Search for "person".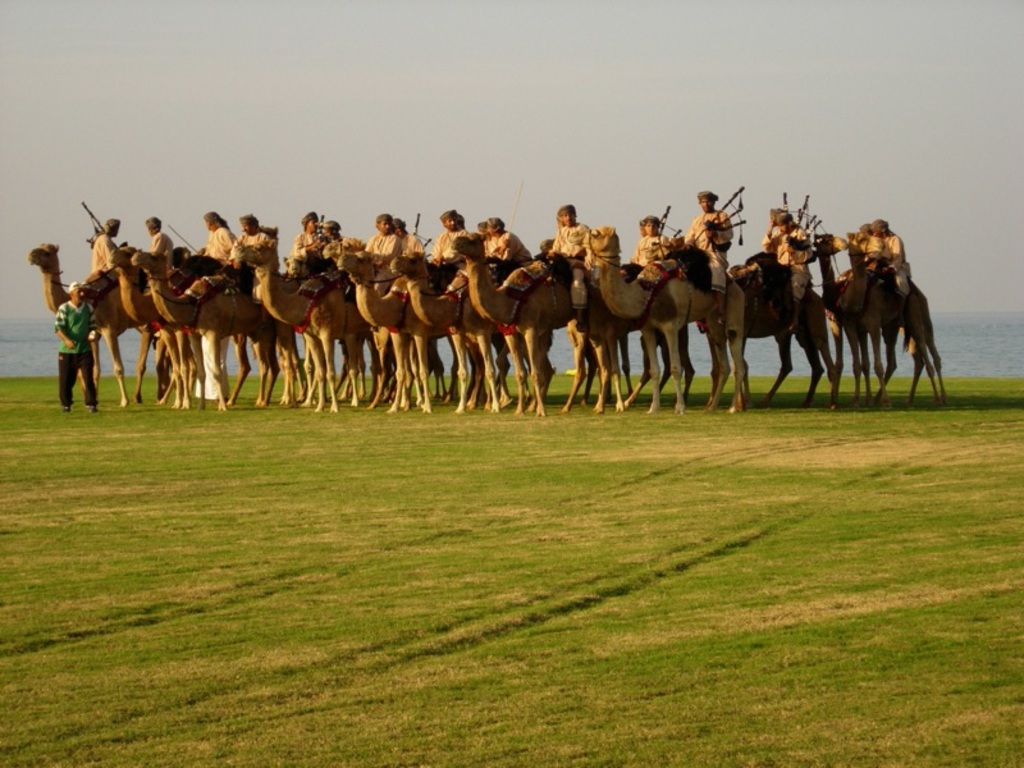
Found at Rect(314, 220, 361, 274).
